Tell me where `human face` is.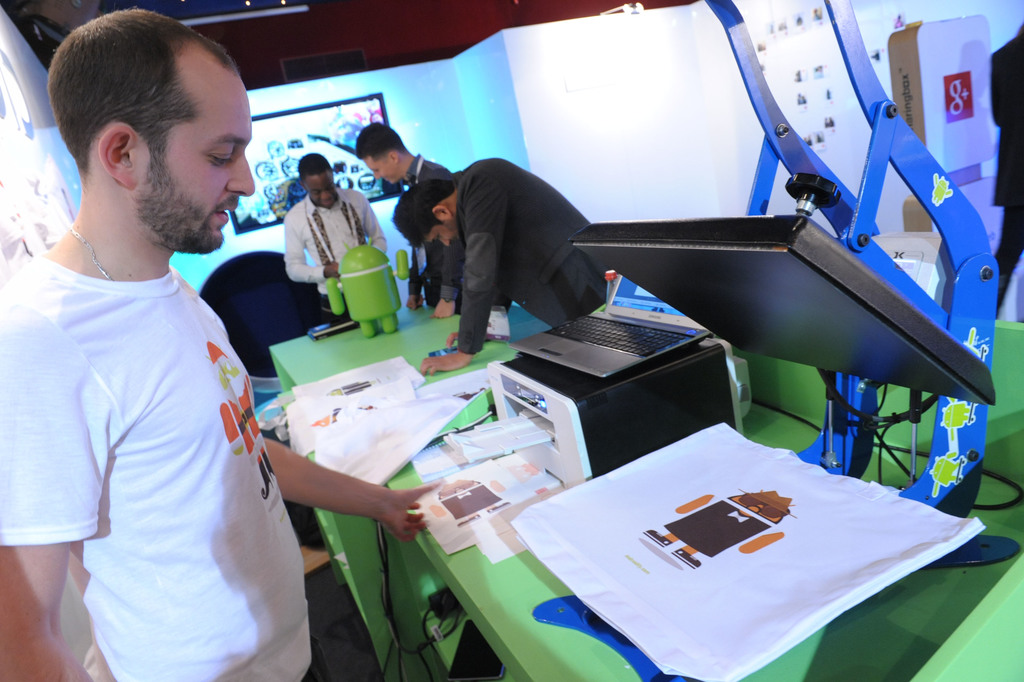
`human face` is at x1=425, y1=223, x2=463, y2=250.
